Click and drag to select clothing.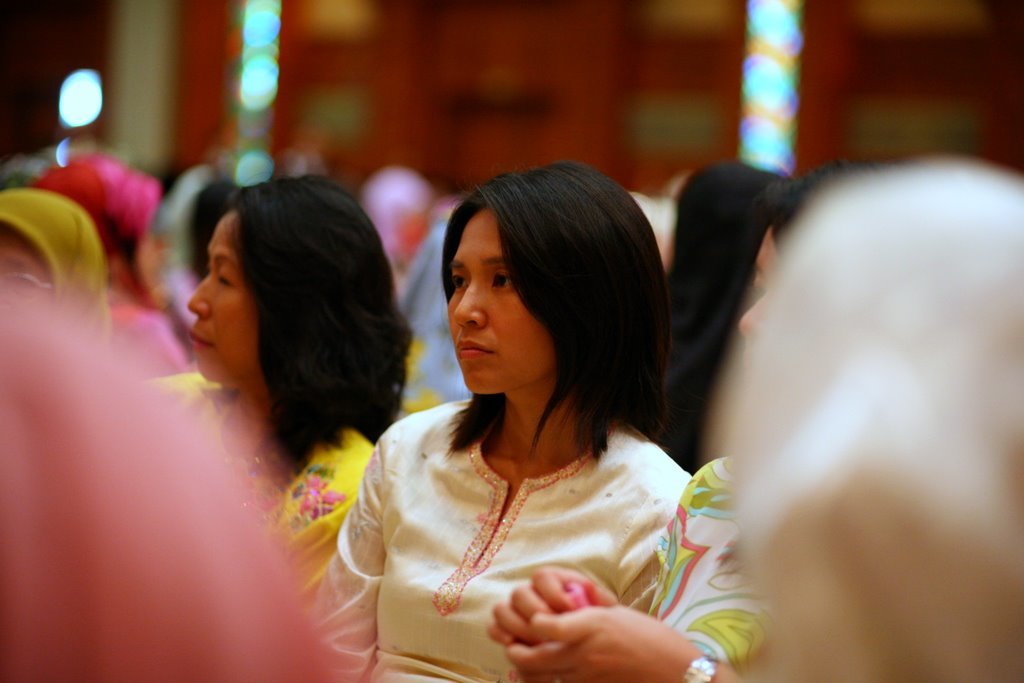
Selection: x1=137, y1=365, x2=390, y2=590.
